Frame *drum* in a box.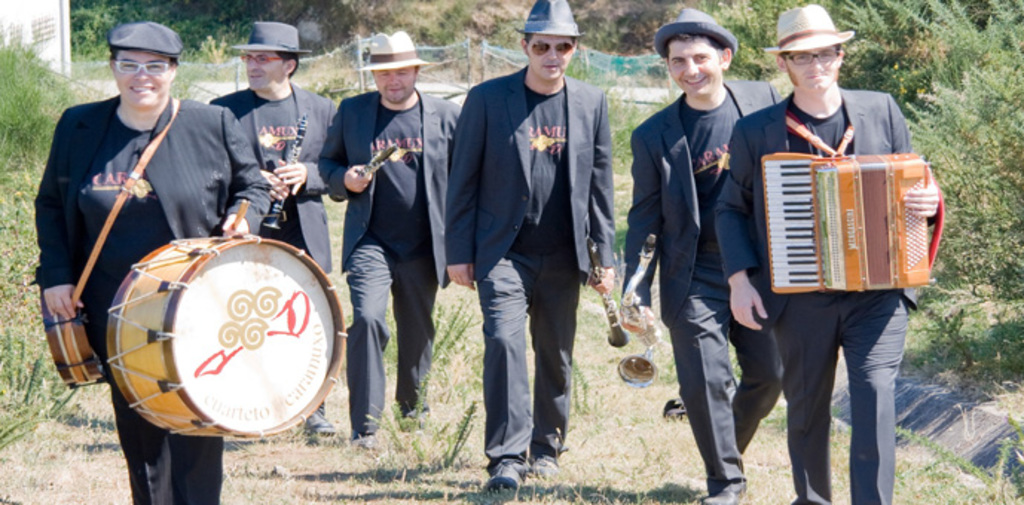
(left=40, top=296, right=103, bottom=391).
